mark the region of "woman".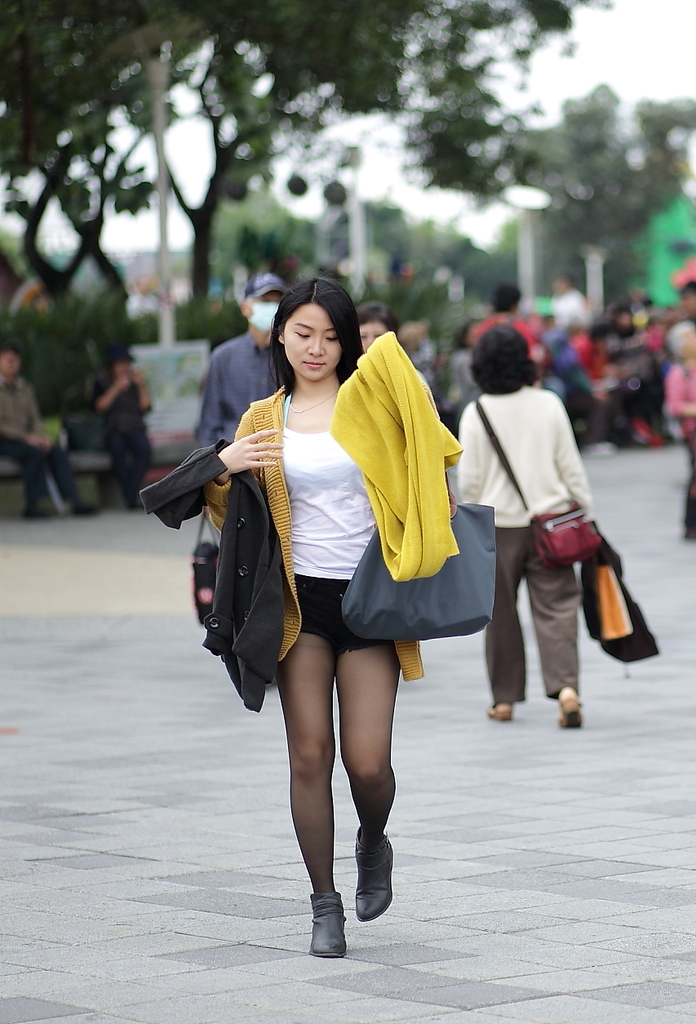
Region: Rect(179, 316, 470, 947).
